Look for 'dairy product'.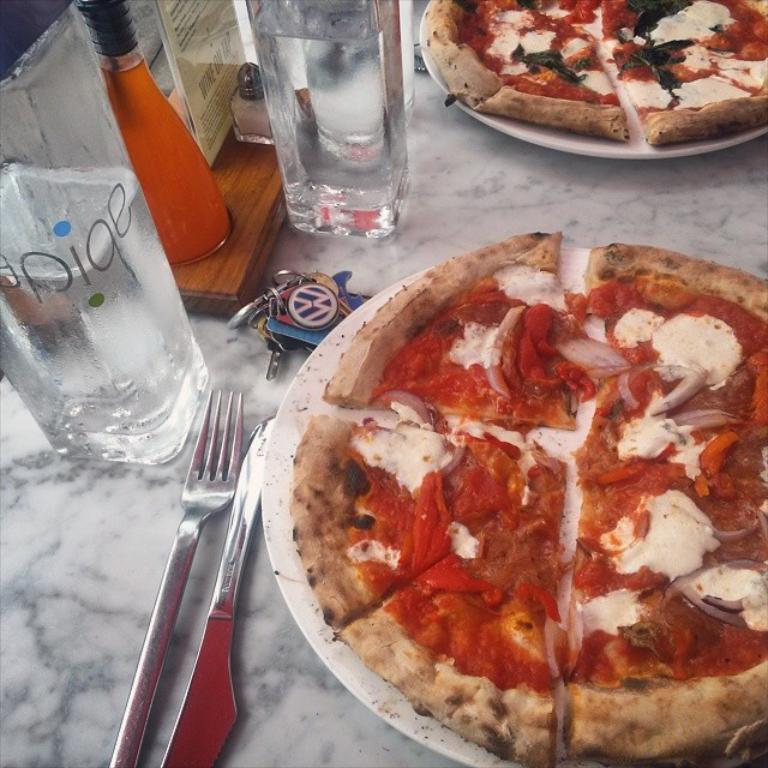
Found: box(494, 17, 612, 96).
